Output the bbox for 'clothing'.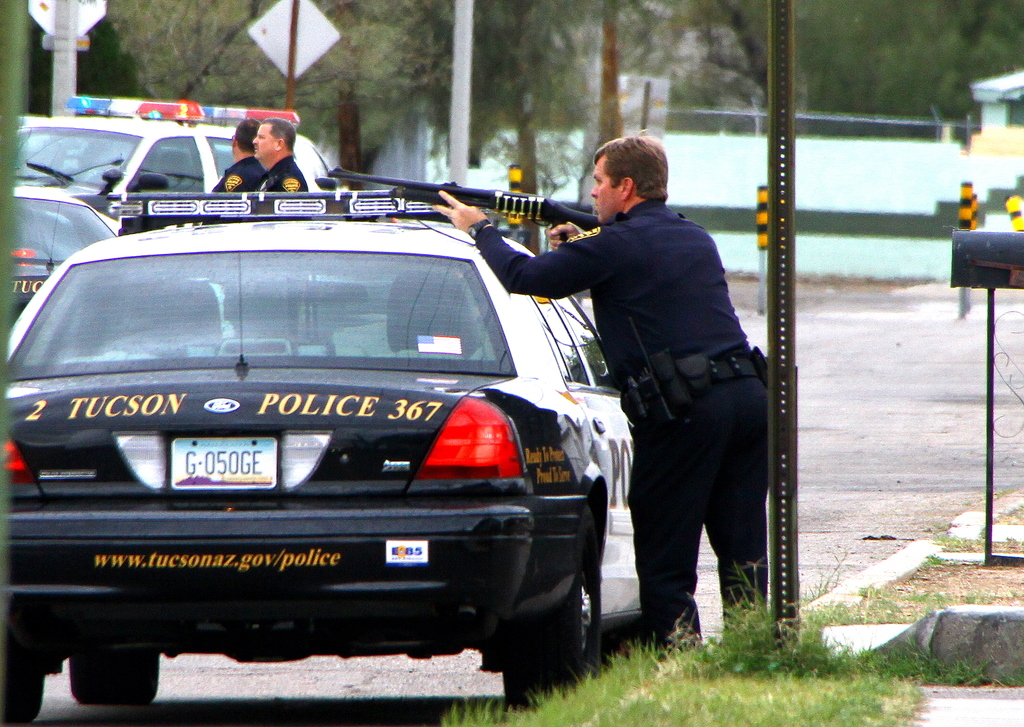
Rect(534, 141, 776, 648).
